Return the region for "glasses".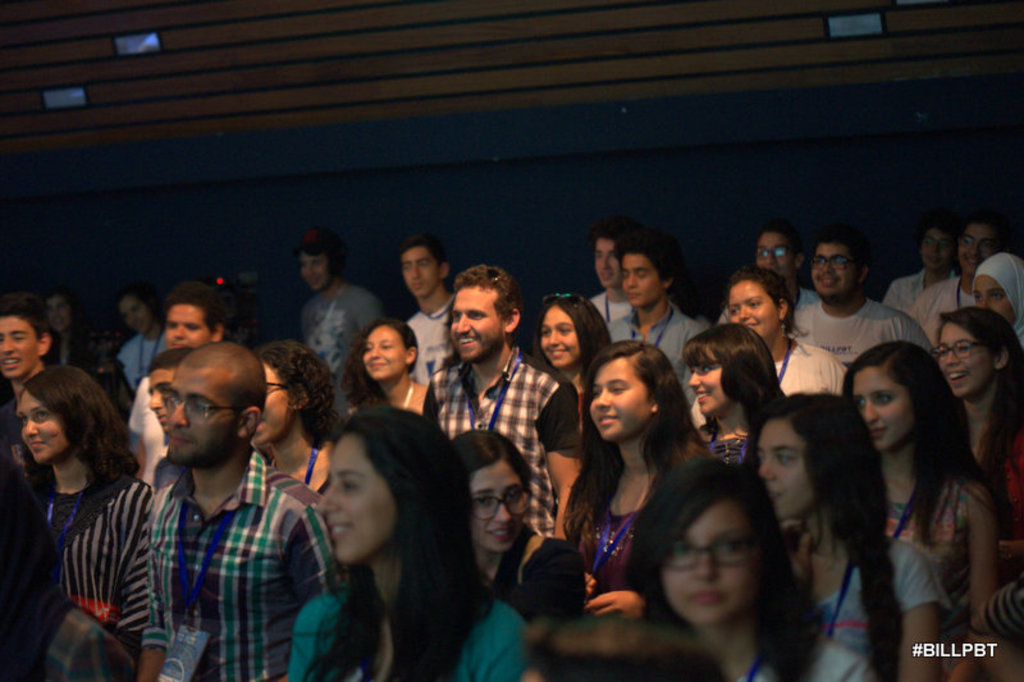
957:234:996:255.
